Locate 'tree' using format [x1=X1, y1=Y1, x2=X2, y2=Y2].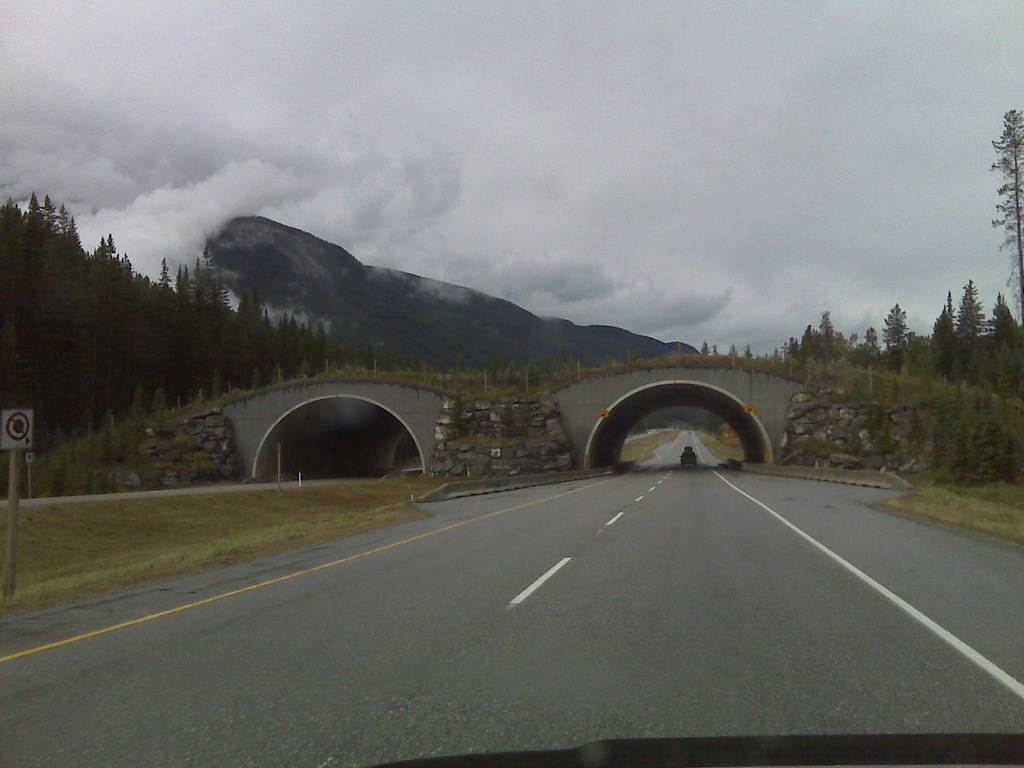
[x1=919, y1=294, x2=964, y2=378].
